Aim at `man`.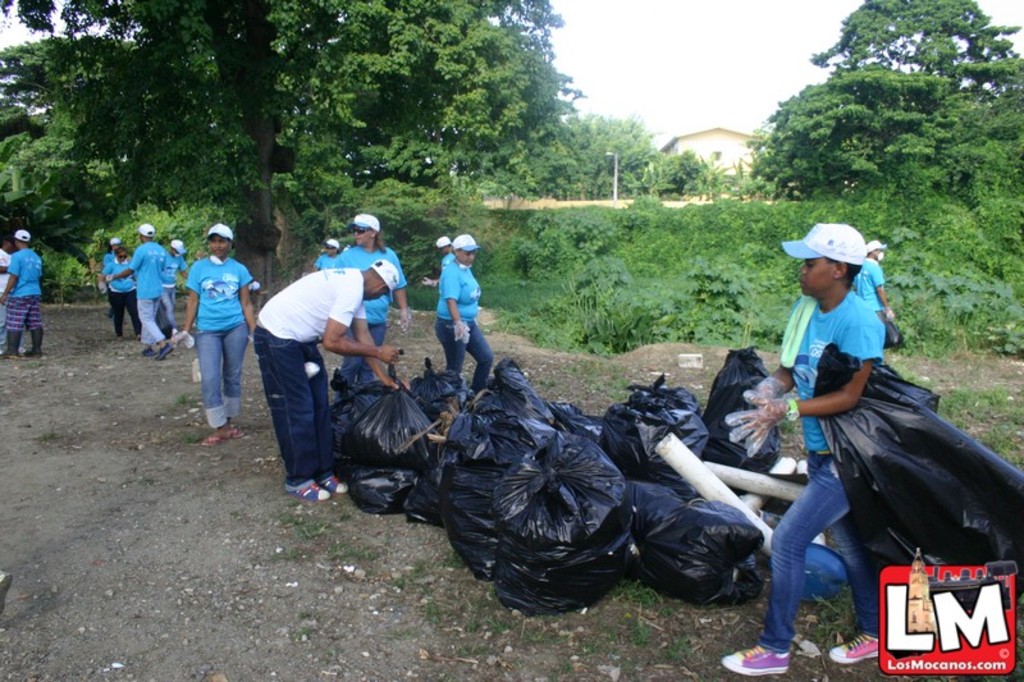
Aimed at 246,230,357,498.
